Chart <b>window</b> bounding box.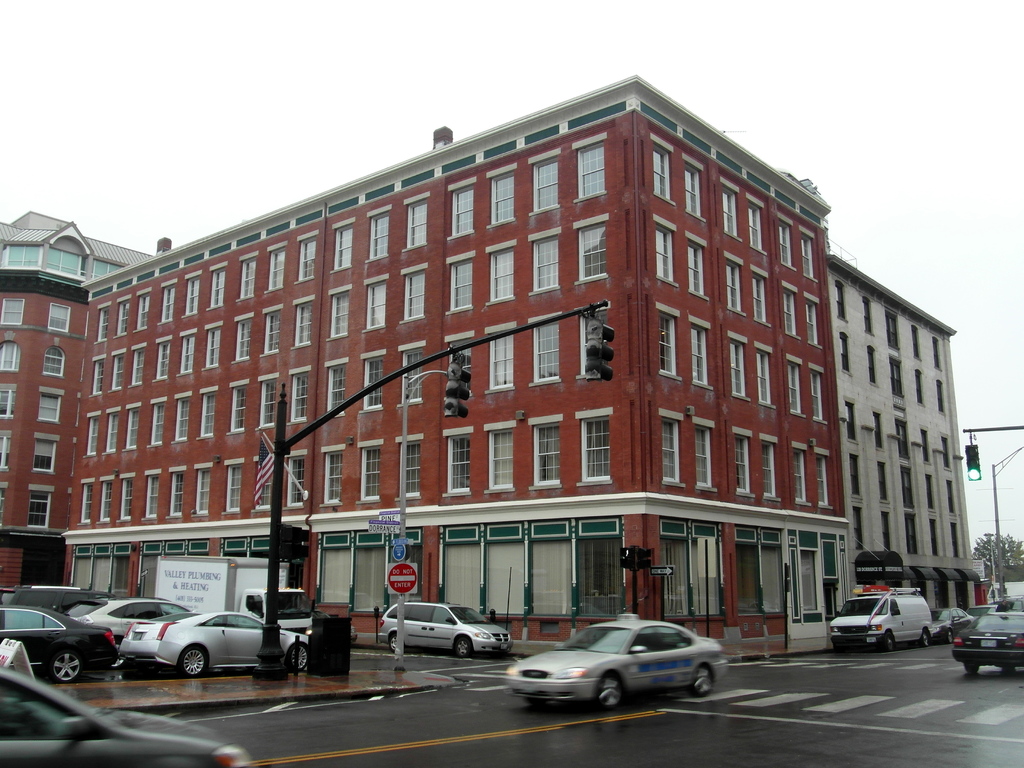
Charted: locate(91, 259, 122, 281).
